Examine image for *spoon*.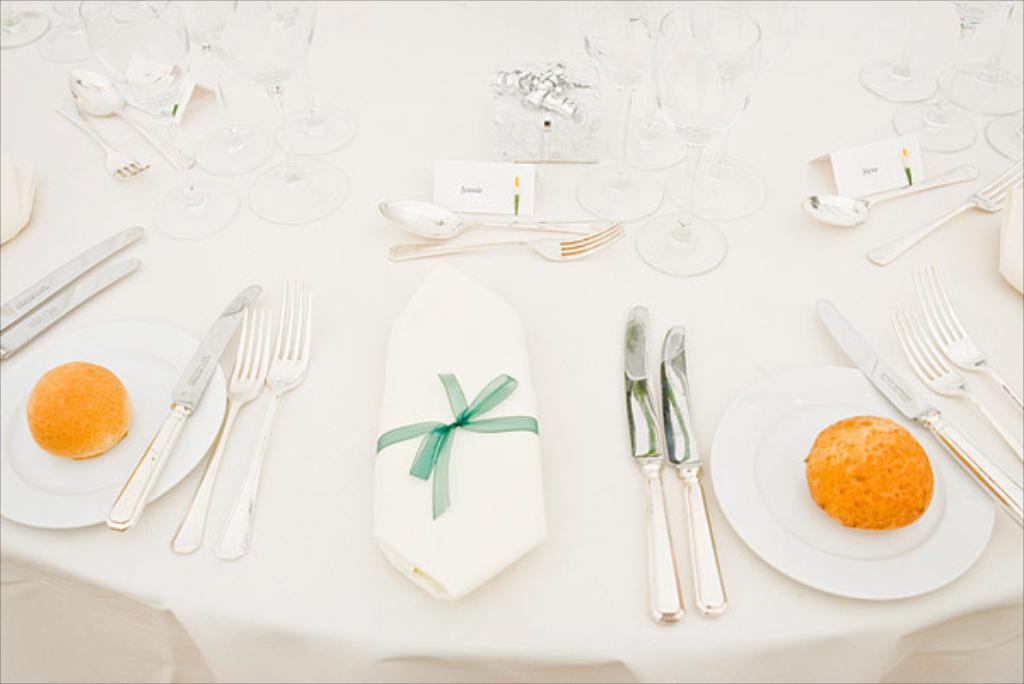
Examination result: x1=377 y1=200 x2=613 y2=237.
